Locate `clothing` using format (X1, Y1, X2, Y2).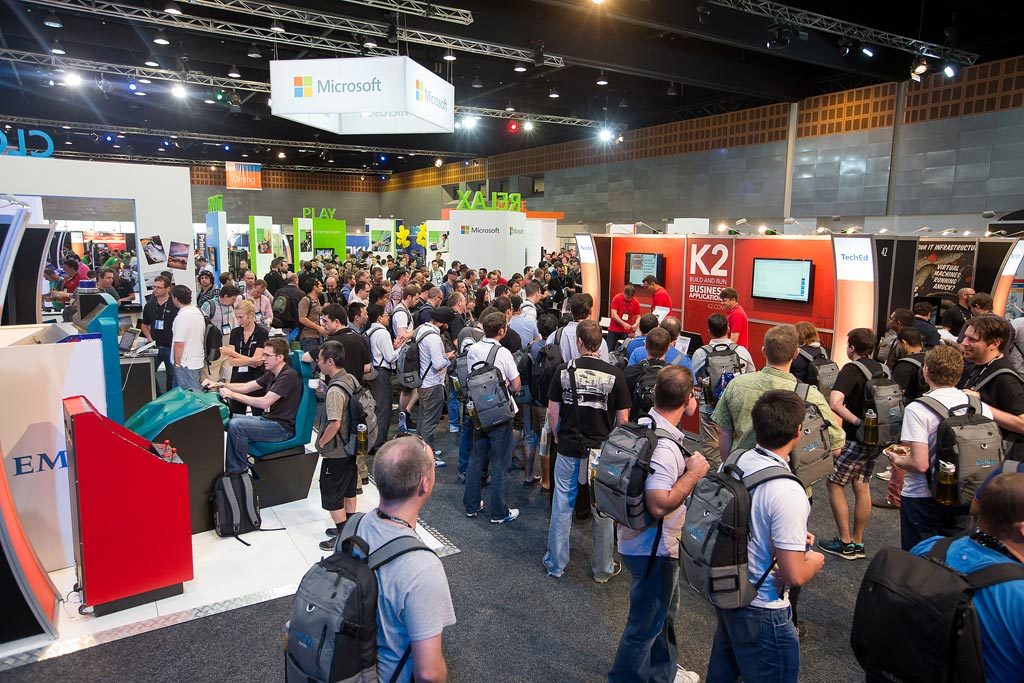
(461, 334, 519, 521).
